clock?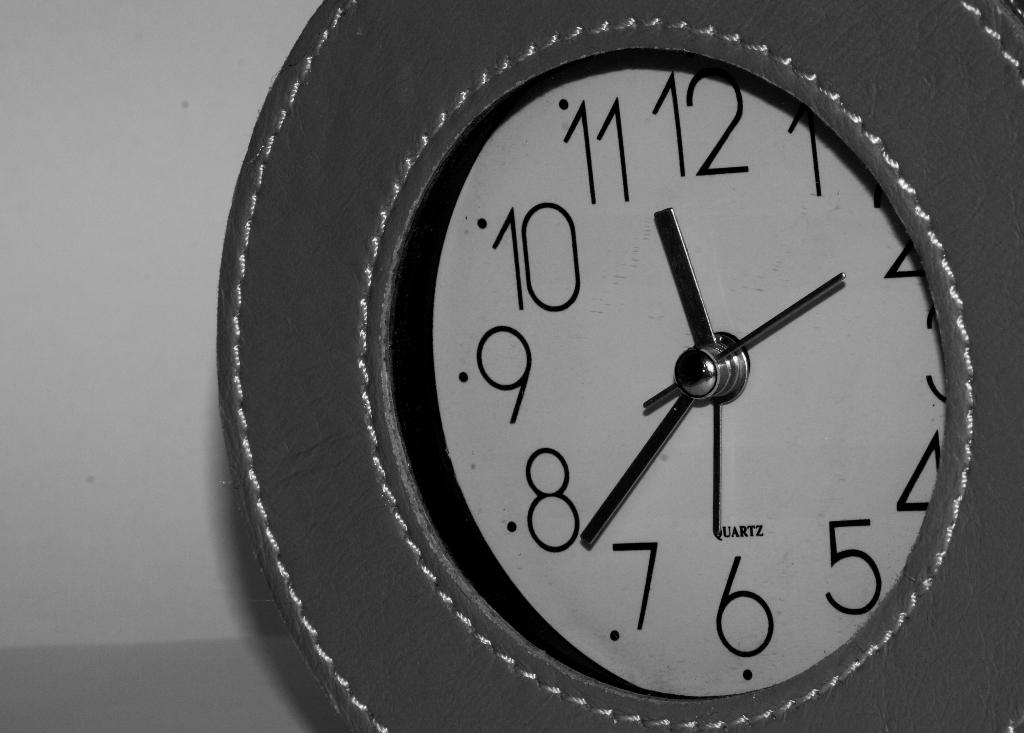
[x1=429, y1=47, x2=951, y2=705]
